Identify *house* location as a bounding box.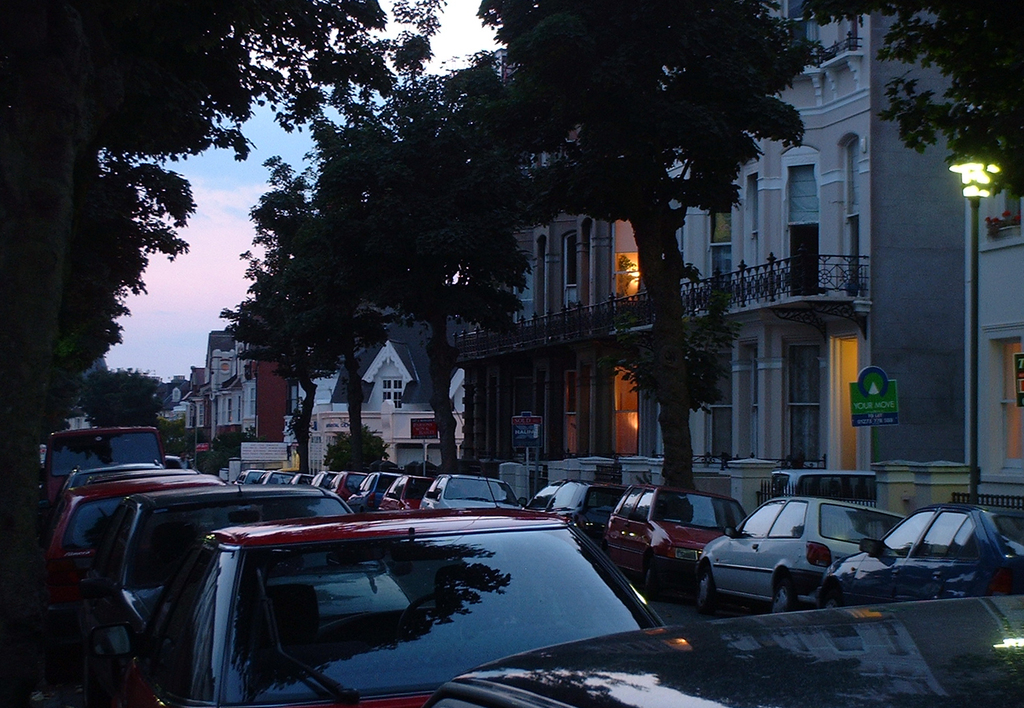
176, 335, 259, 447.
